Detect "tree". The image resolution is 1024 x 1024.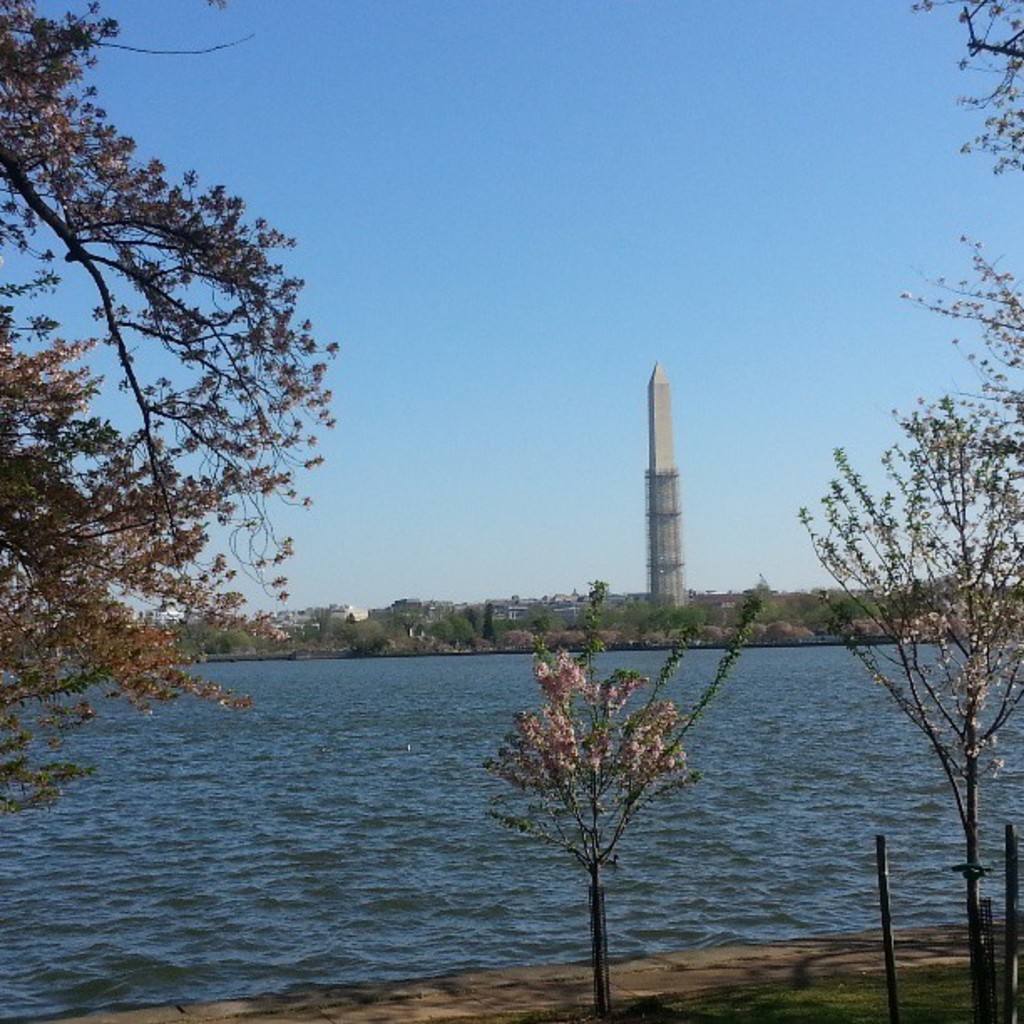
(x1=484, y1=579, x2=756, y2=1014).
